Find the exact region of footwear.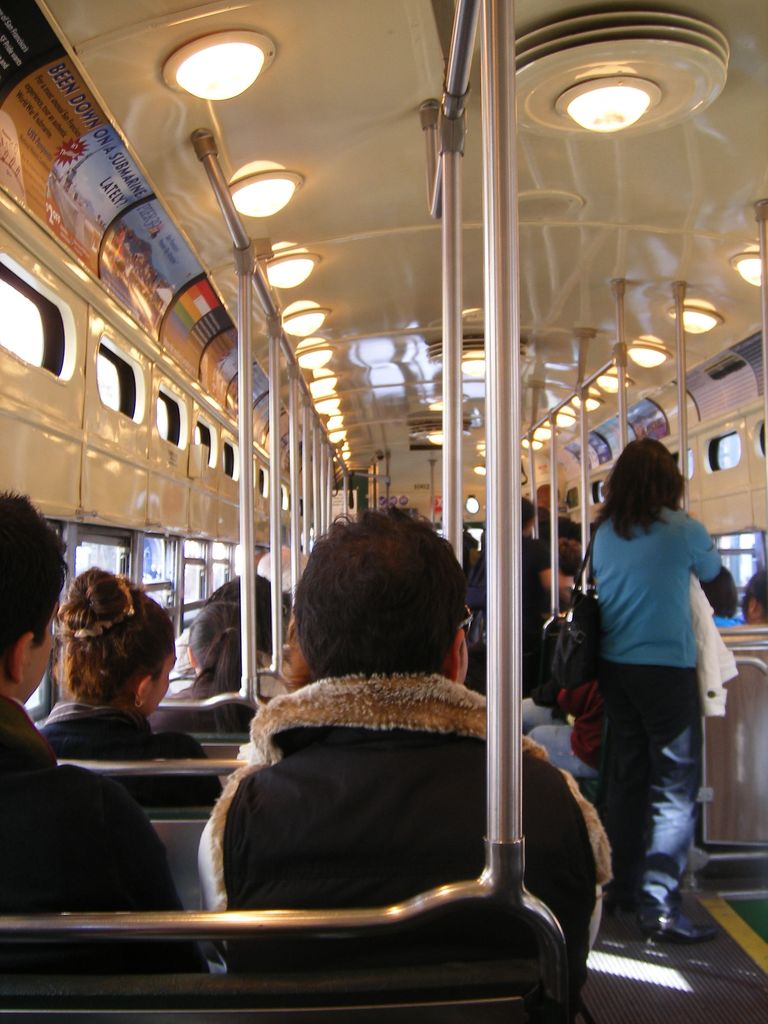
Exact region: (643, 916, 718, 941).
